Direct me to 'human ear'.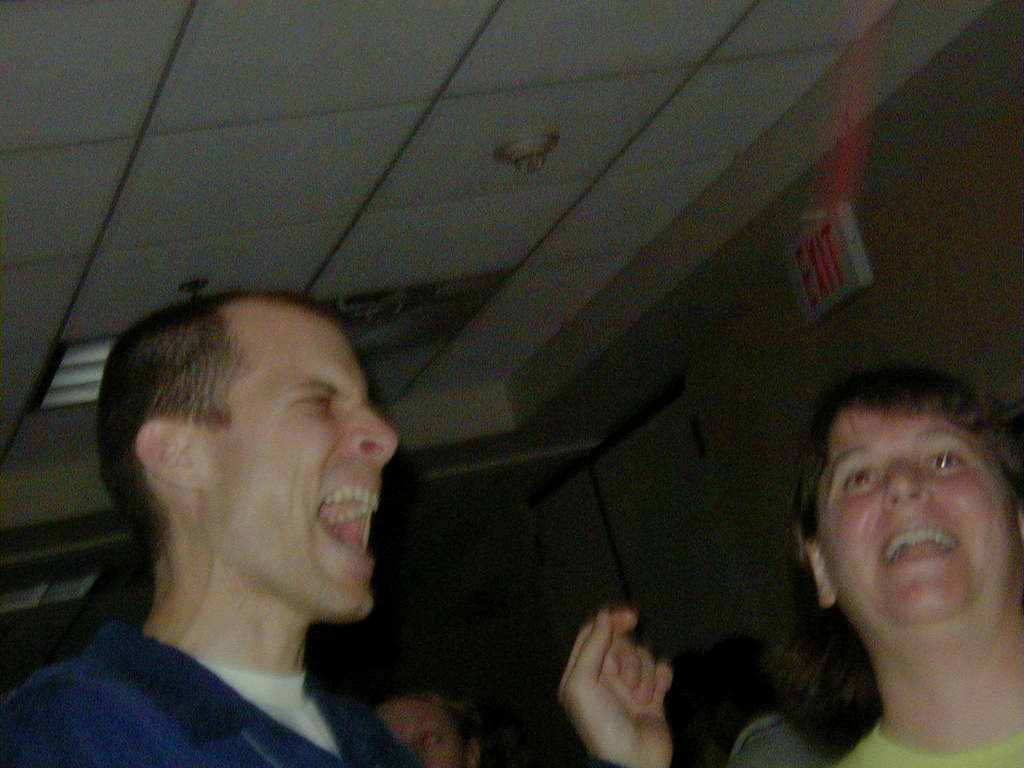
Direction: Rect(132, 414, 198, 480).
